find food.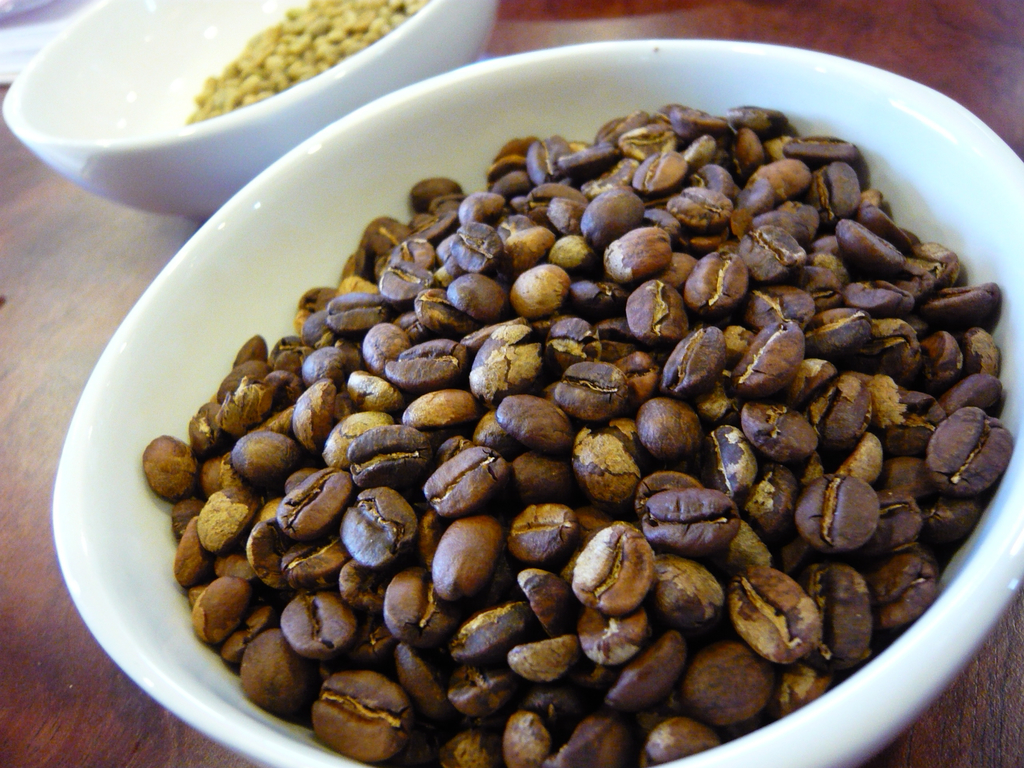
<bbox>179, 0, 435, 129</bbox>.
